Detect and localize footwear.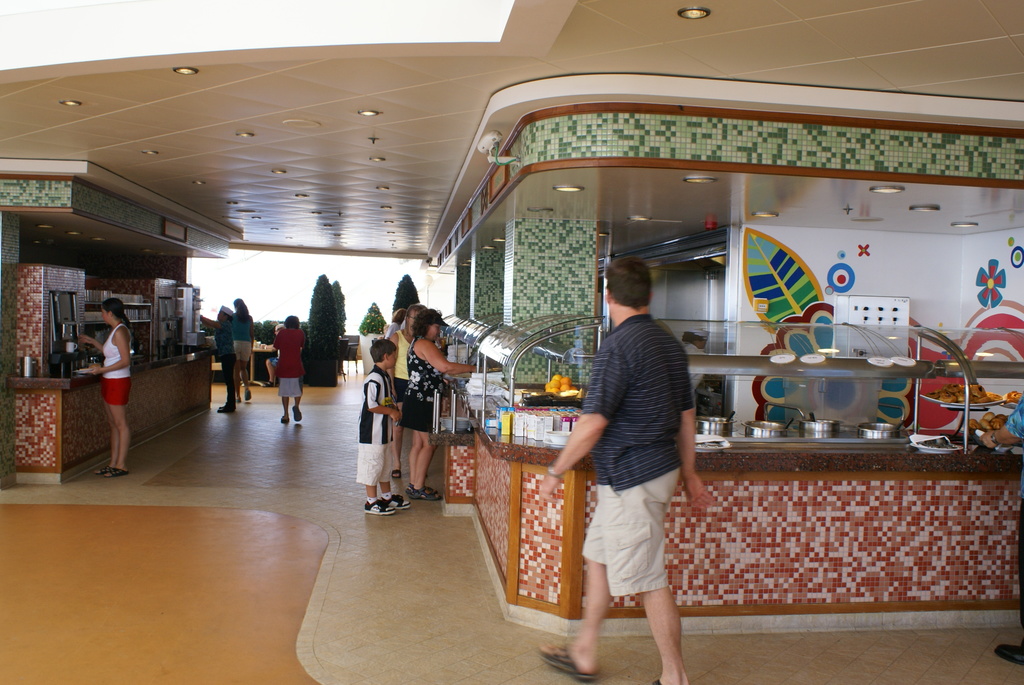
Localized at [290,405,303,424].
